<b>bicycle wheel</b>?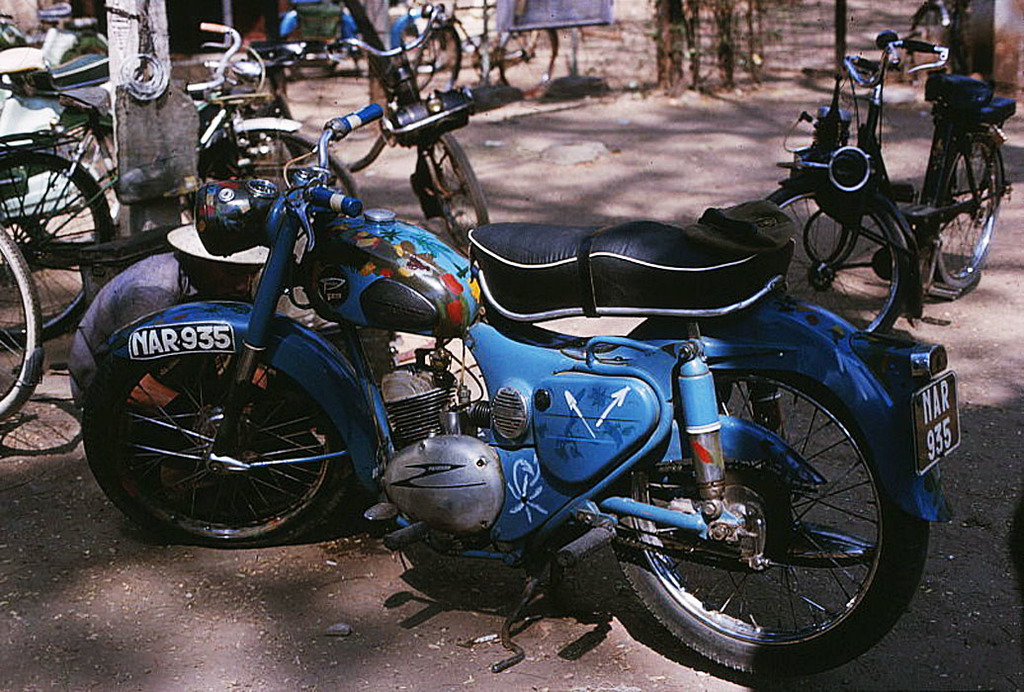
495,19,555,96
